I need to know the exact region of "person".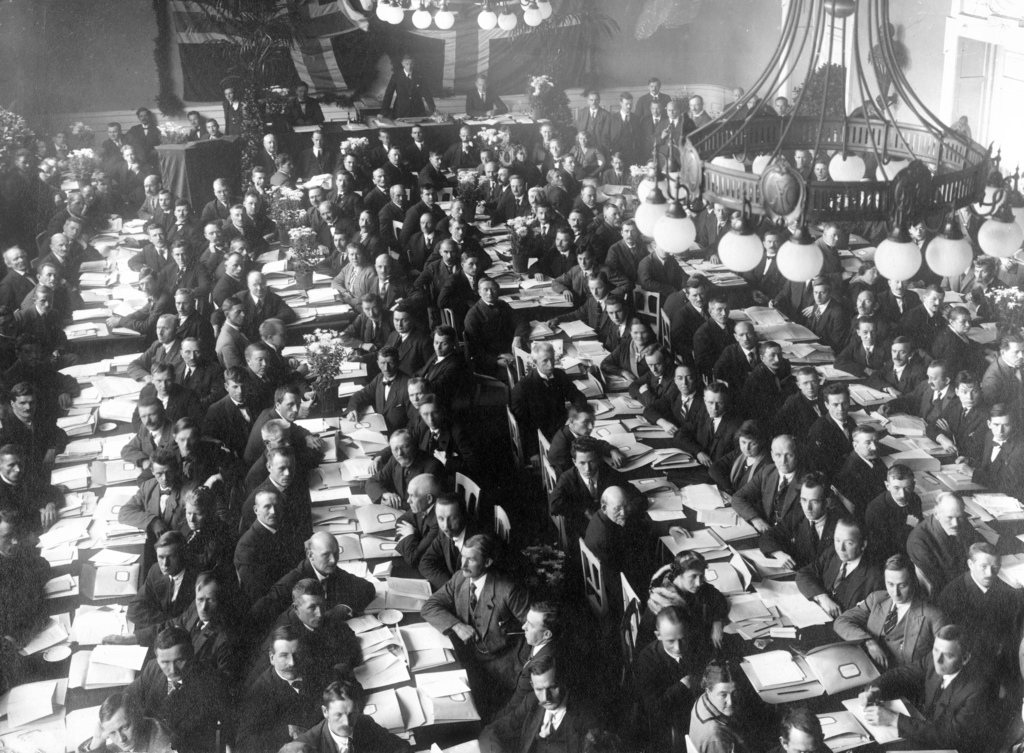
Region: locate(292, 683, 410, 752).
